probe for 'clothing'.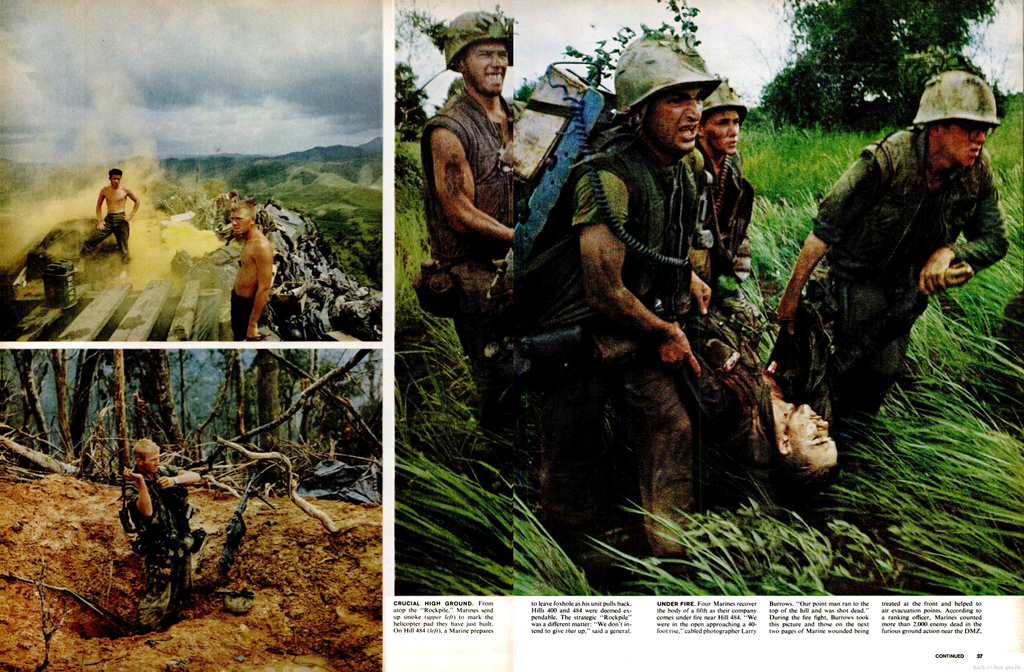
Probe result: bbox=(92, 211, 132, 270).
